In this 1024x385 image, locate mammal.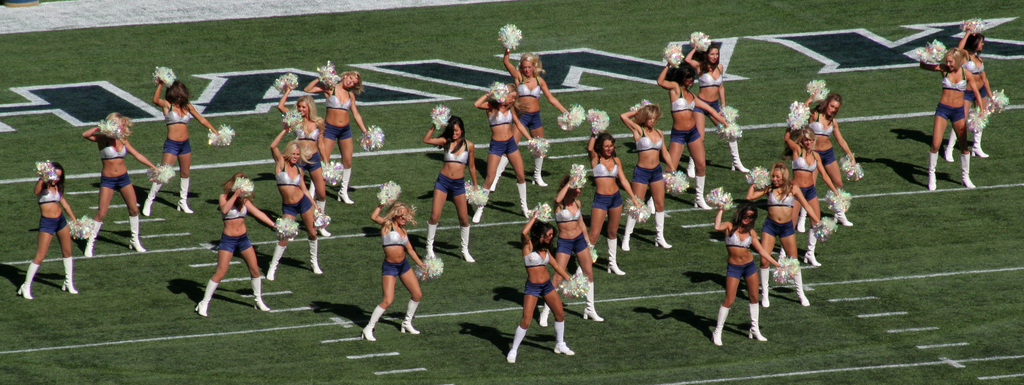
Bounding box: pyautogui.locateOnScreen(265, 120, 330, 275).
